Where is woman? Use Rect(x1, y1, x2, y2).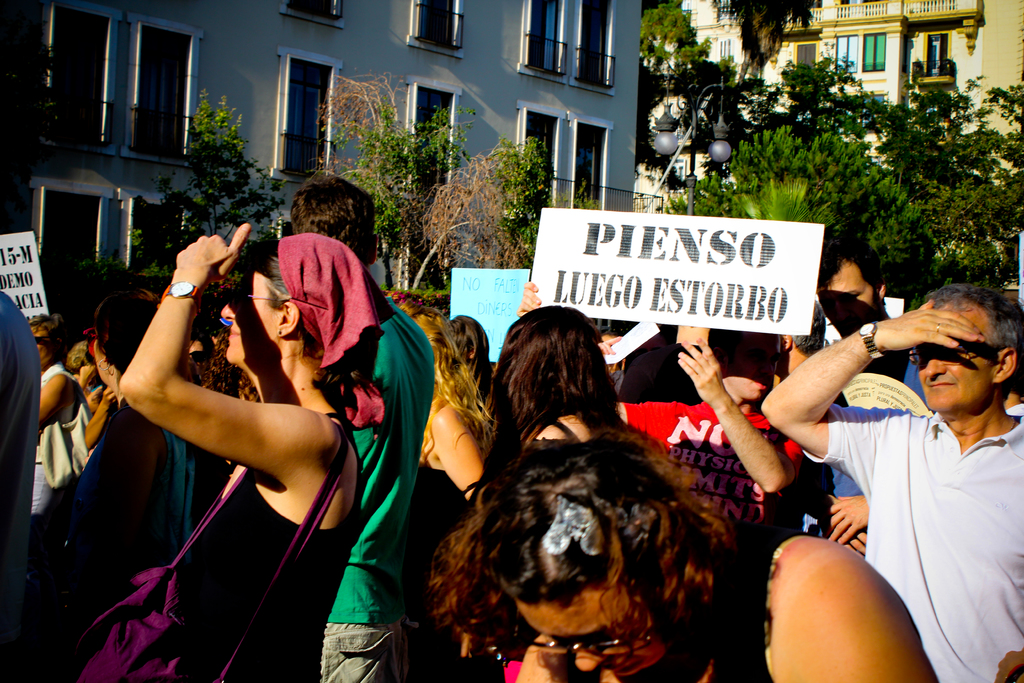
Rect(50, 292, 198, 682).
